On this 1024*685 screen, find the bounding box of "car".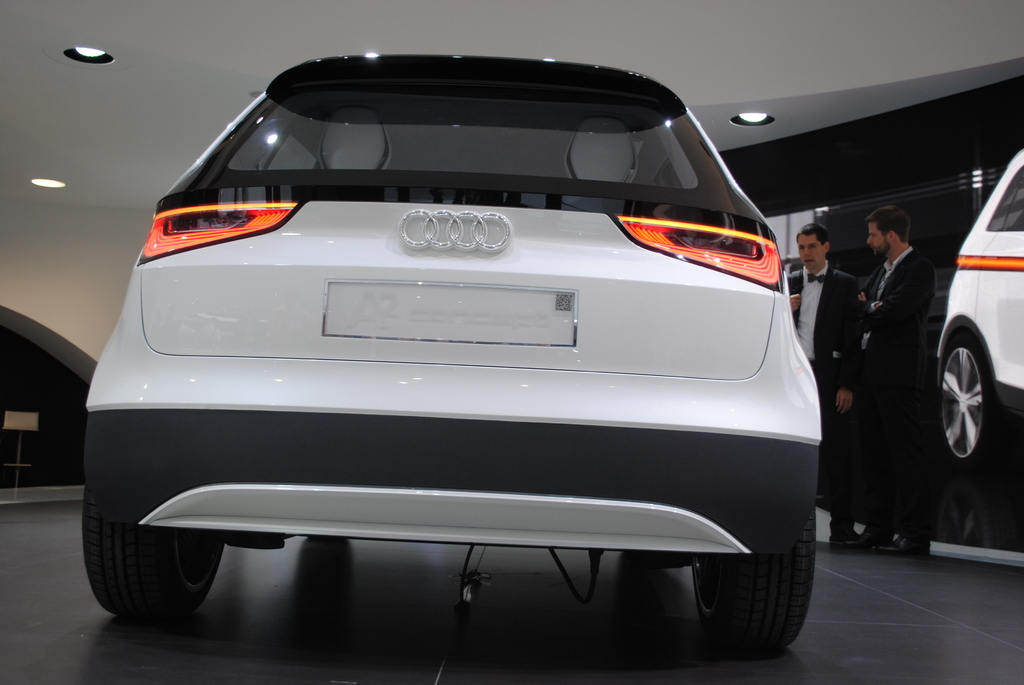
Bounding box: rect(935, 151, 1023, 471).
